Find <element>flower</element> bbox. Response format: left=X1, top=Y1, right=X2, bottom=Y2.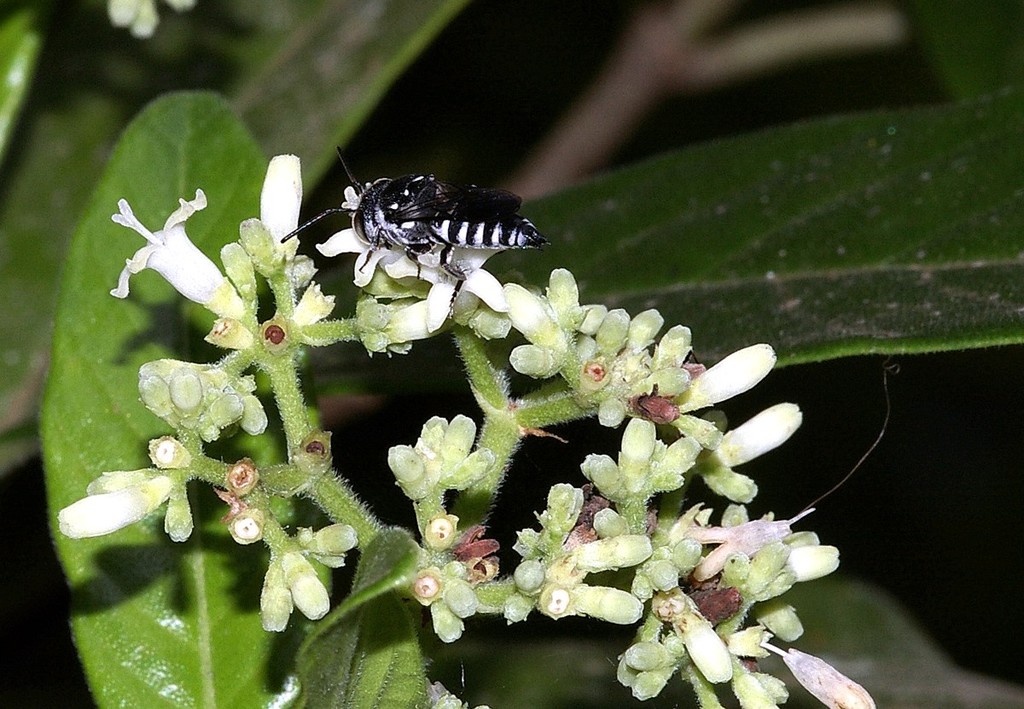
left=102, top=185, right=248, bottom=323.
